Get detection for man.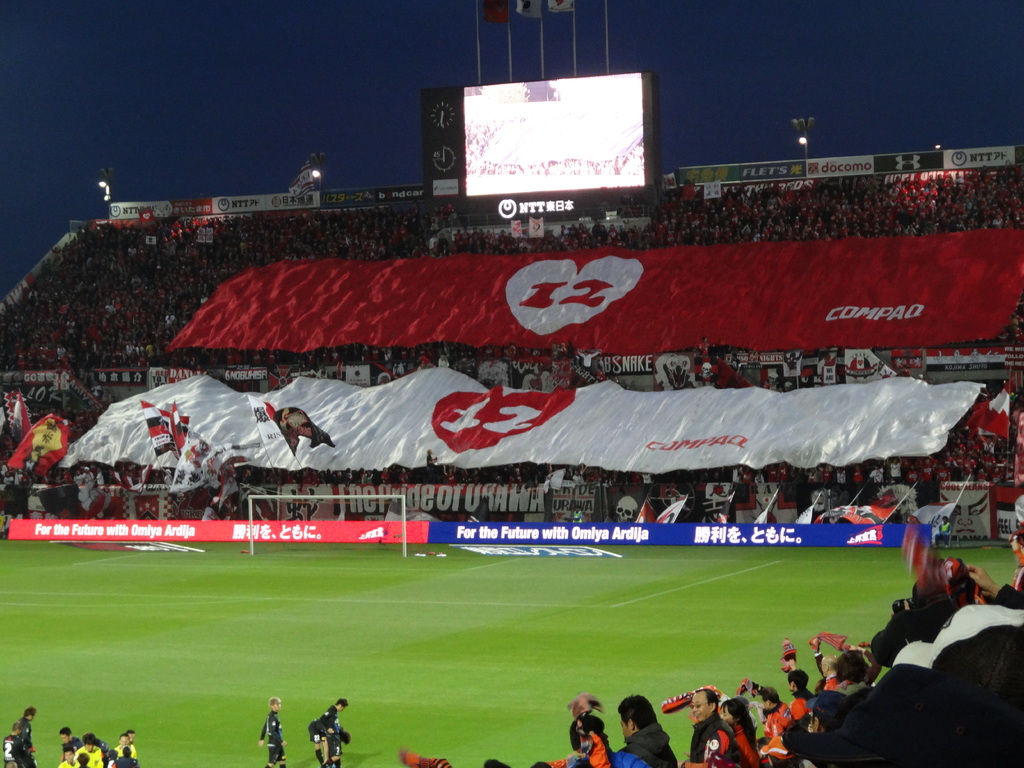
Detection: (796, 685, 856, 767).
